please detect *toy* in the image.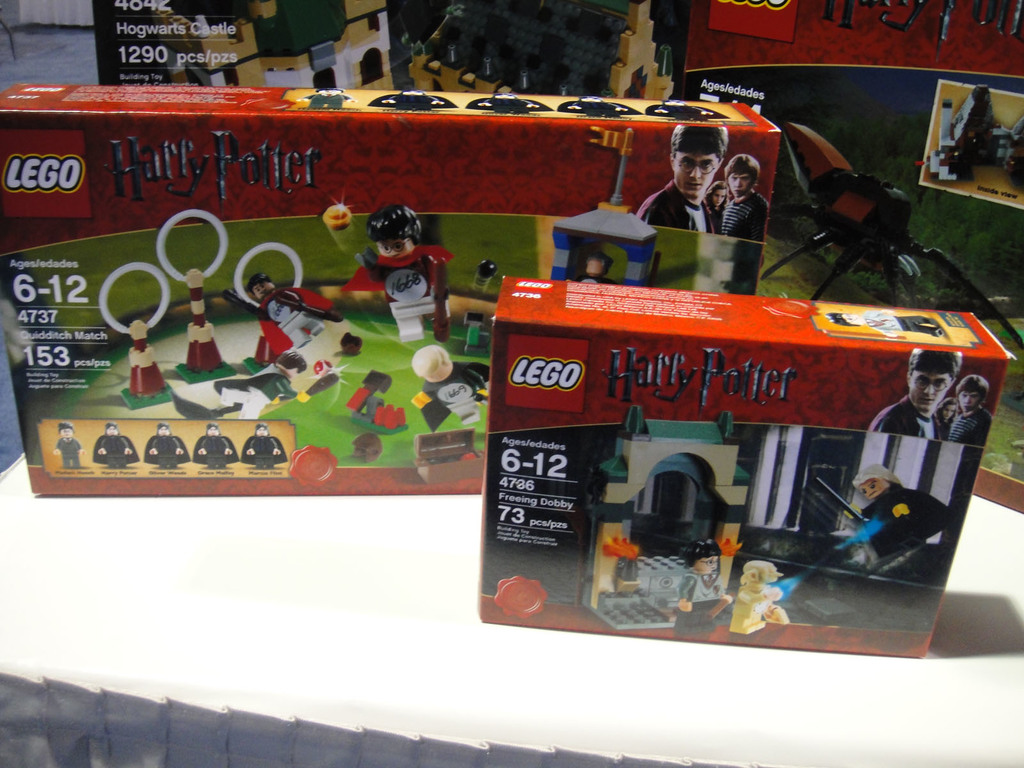
Rect(464, 87, 551, 118).
